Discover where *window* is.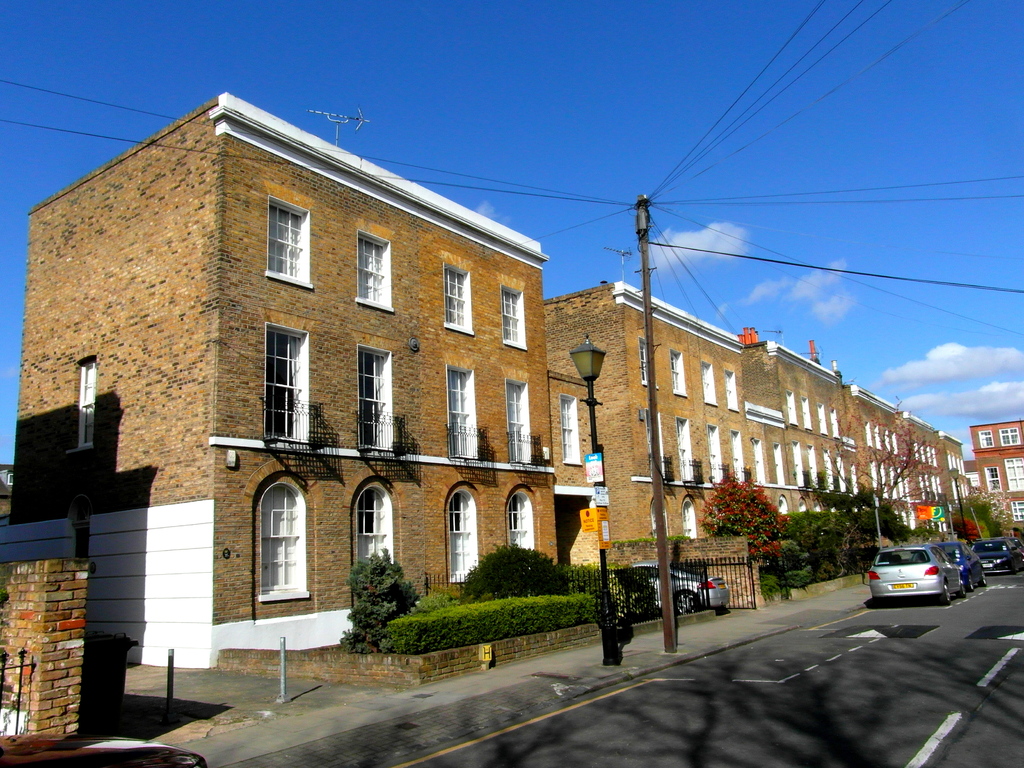
Discovered at (x1=876, y1=426, x2=882, y2=450).
